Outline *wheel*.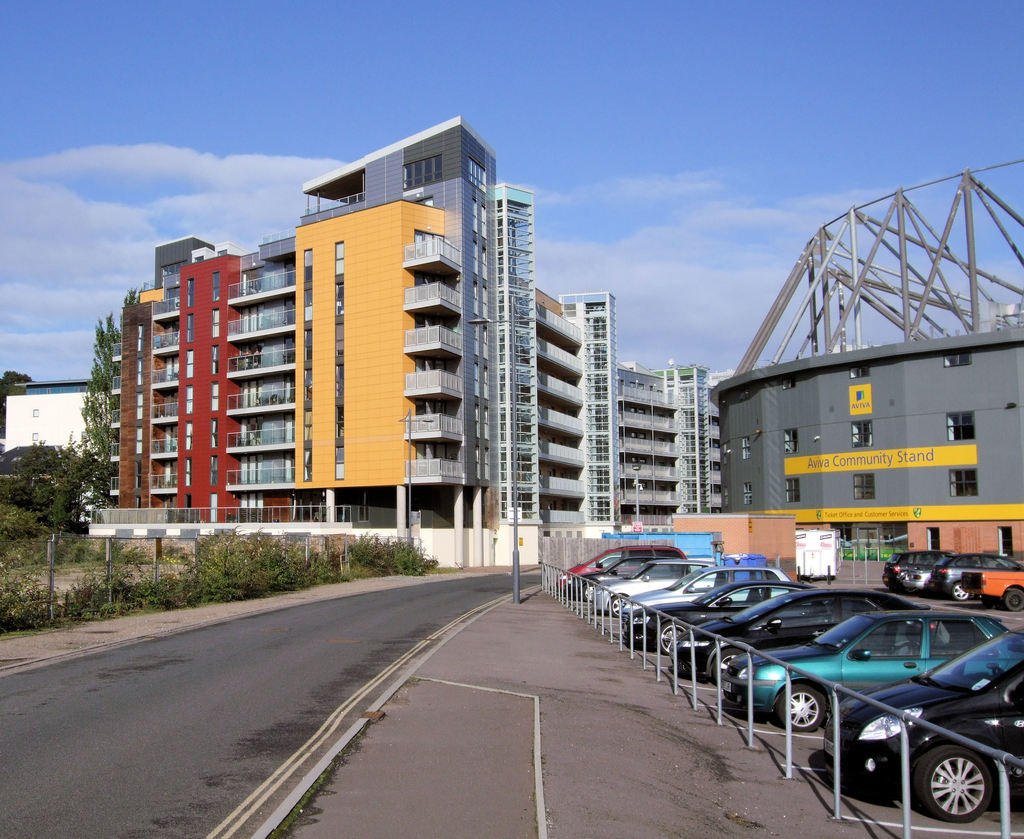
Outline: left=905, top=744, right=994, bottom=833.
